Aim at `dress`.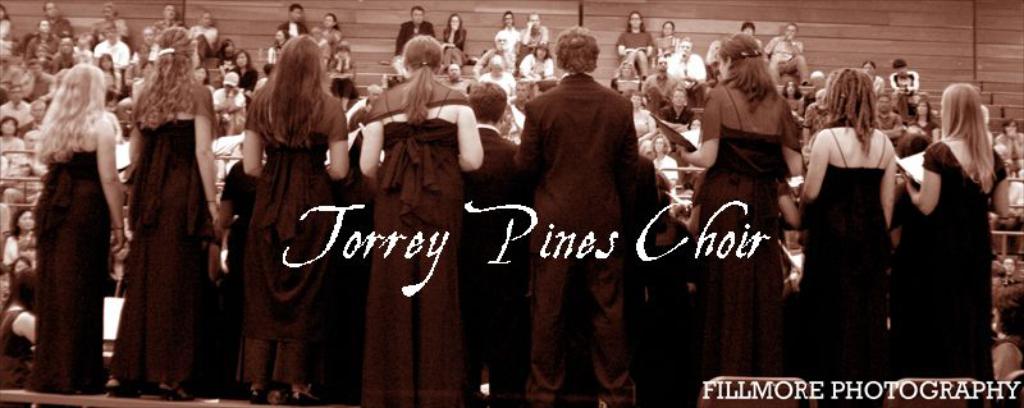
Aimed at x1=801 y1=132 x2=888 y2=381.
